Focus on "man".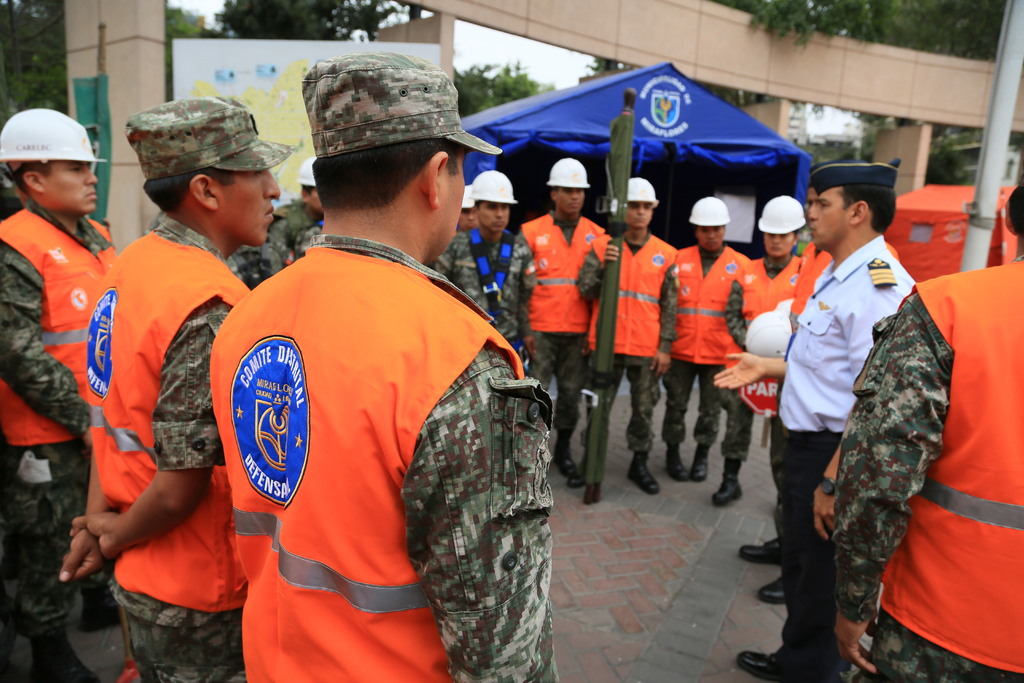
Focused at x1=57 y1=92 x2=298 y2=682.
